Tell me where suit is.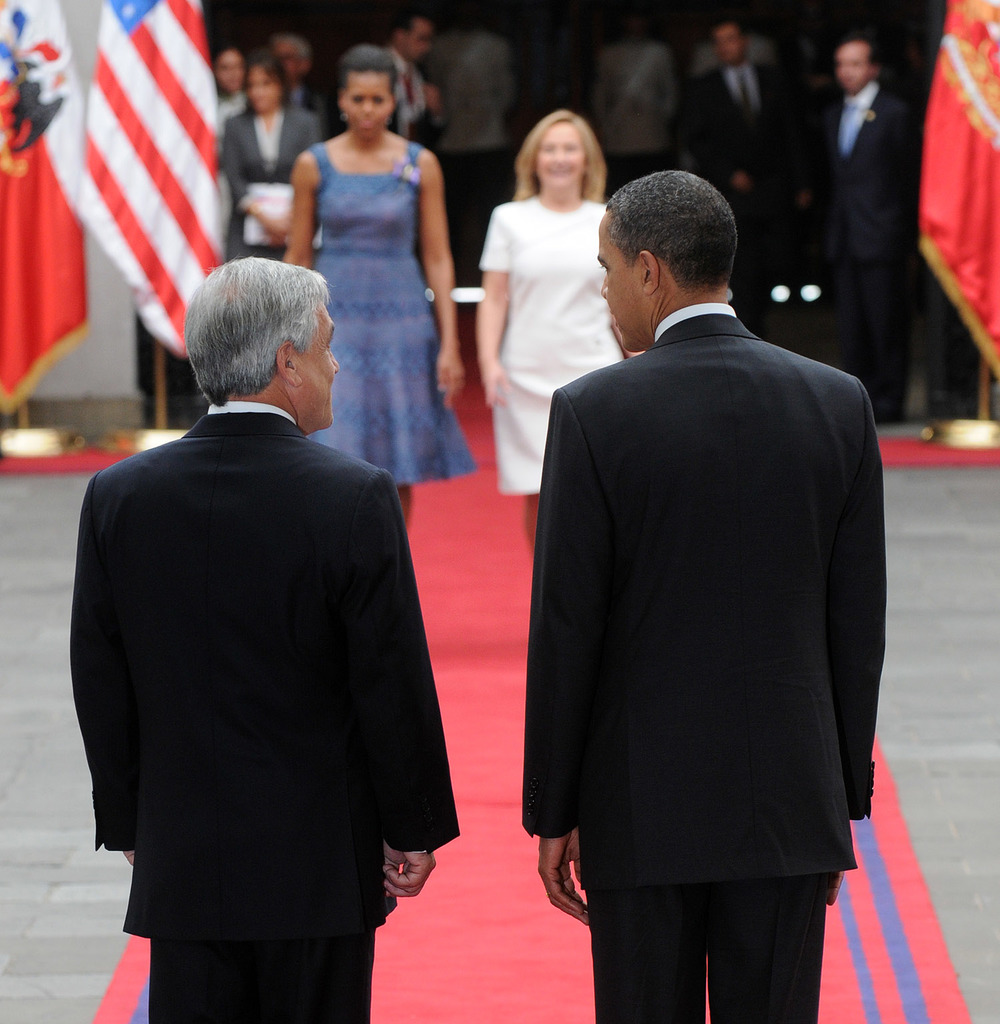
suit is at BBox(518, 301, 887, 1023).
